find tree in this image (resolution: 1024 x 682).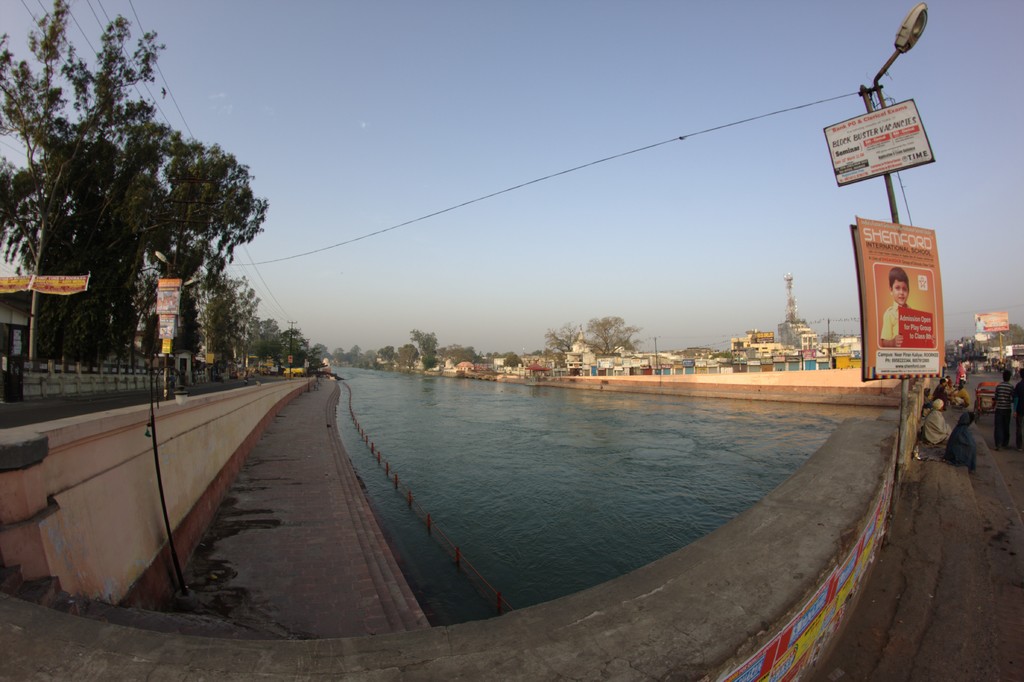
bbox=(579, 312, 640, 354).
